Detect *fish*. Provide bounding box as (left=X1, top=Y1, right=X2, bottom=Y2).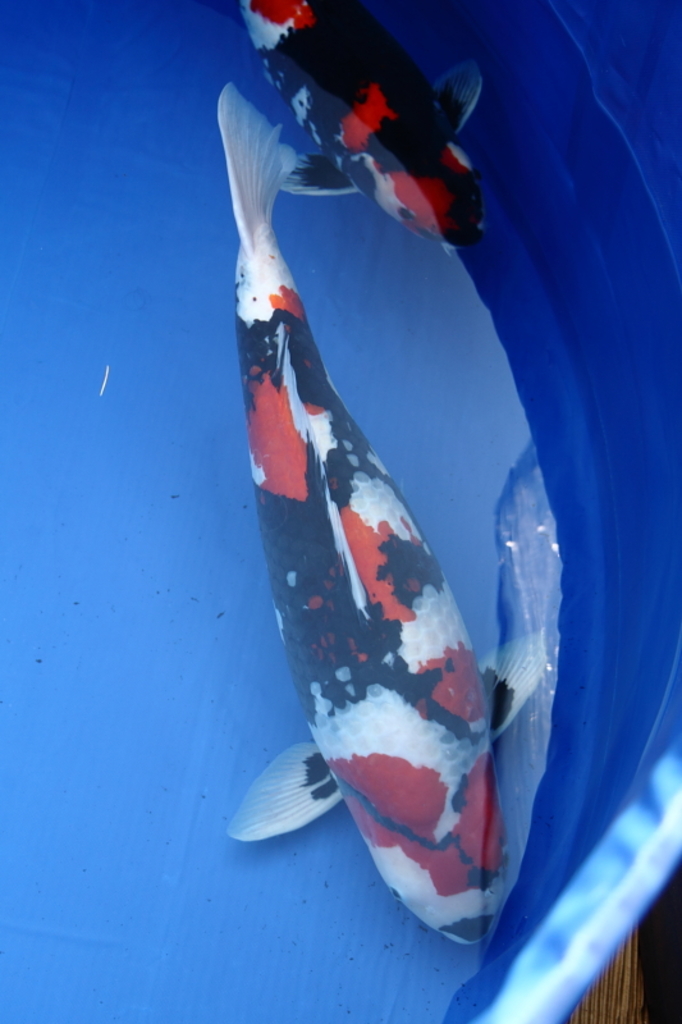
(left=221, top=0, right=481, bottom=248).
